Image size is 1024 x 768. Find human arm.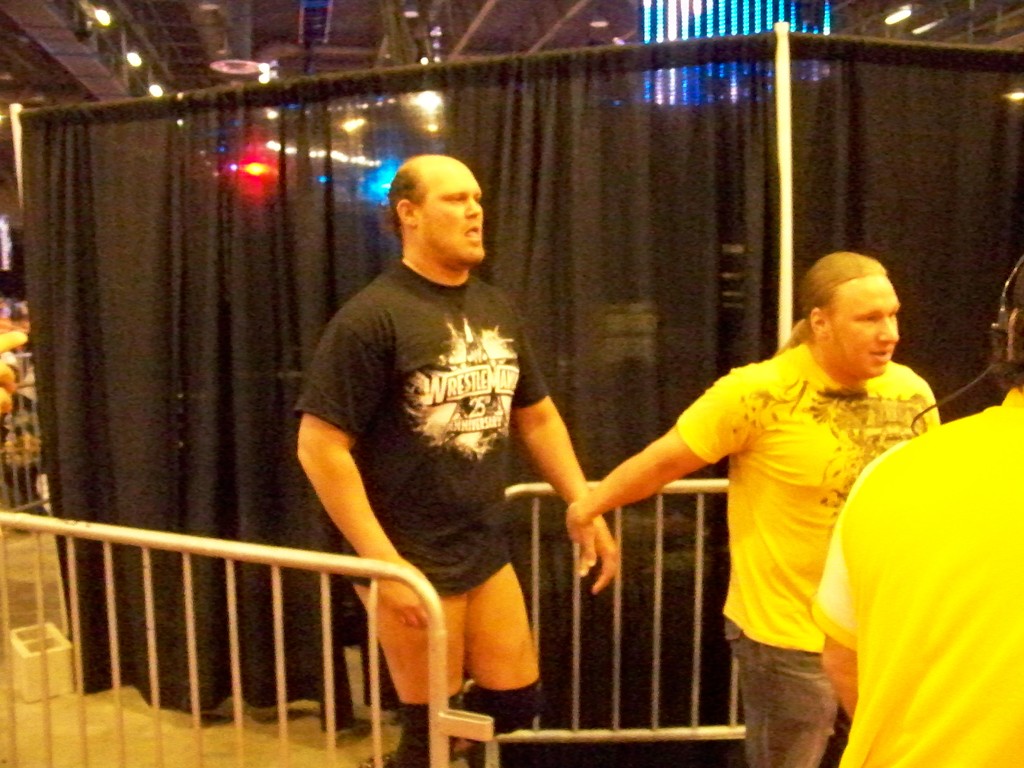
566, 372, 752, 541.
